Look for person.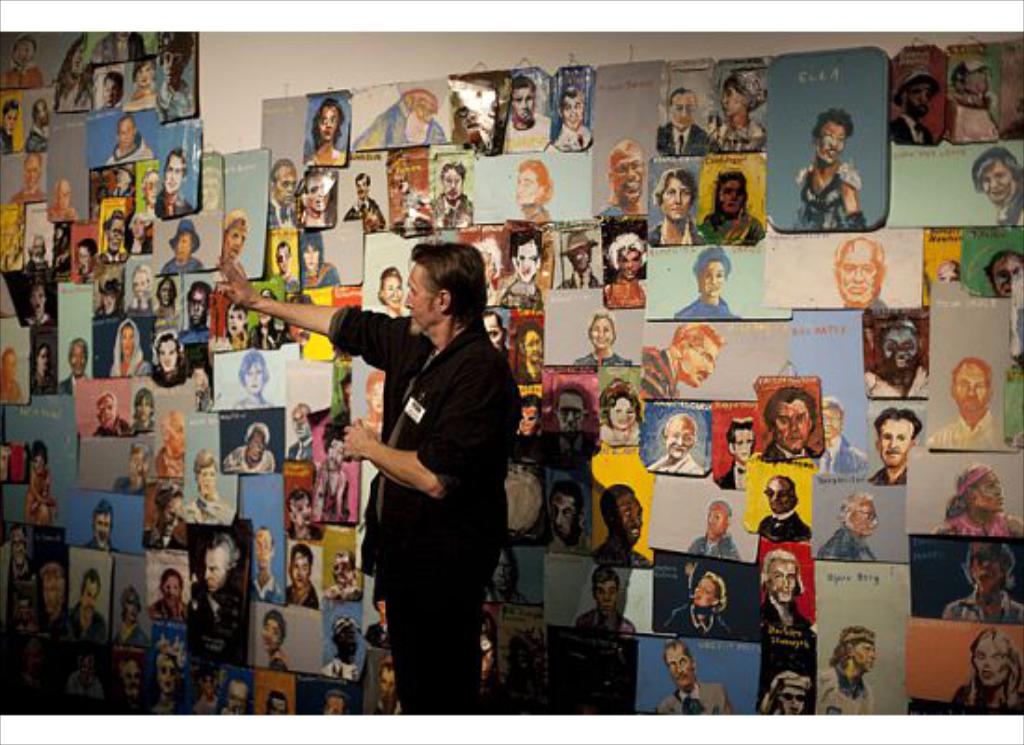
Found: (left=341, top=168, right=387, bottom=235).
